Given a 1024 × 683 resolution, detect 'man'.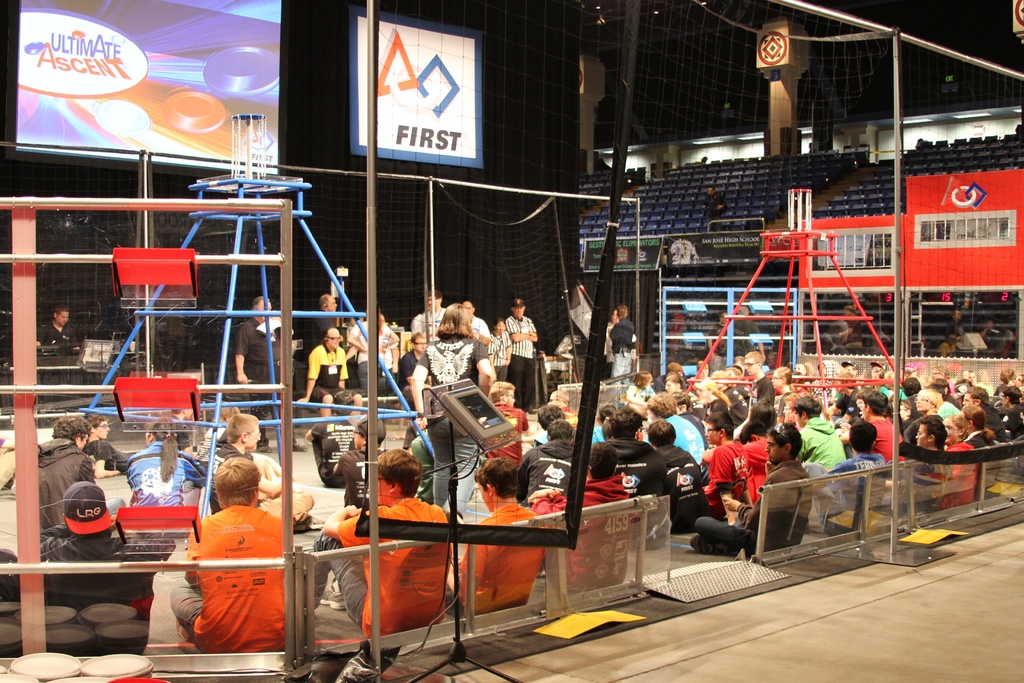
box=[36, 487, 129, 566].
